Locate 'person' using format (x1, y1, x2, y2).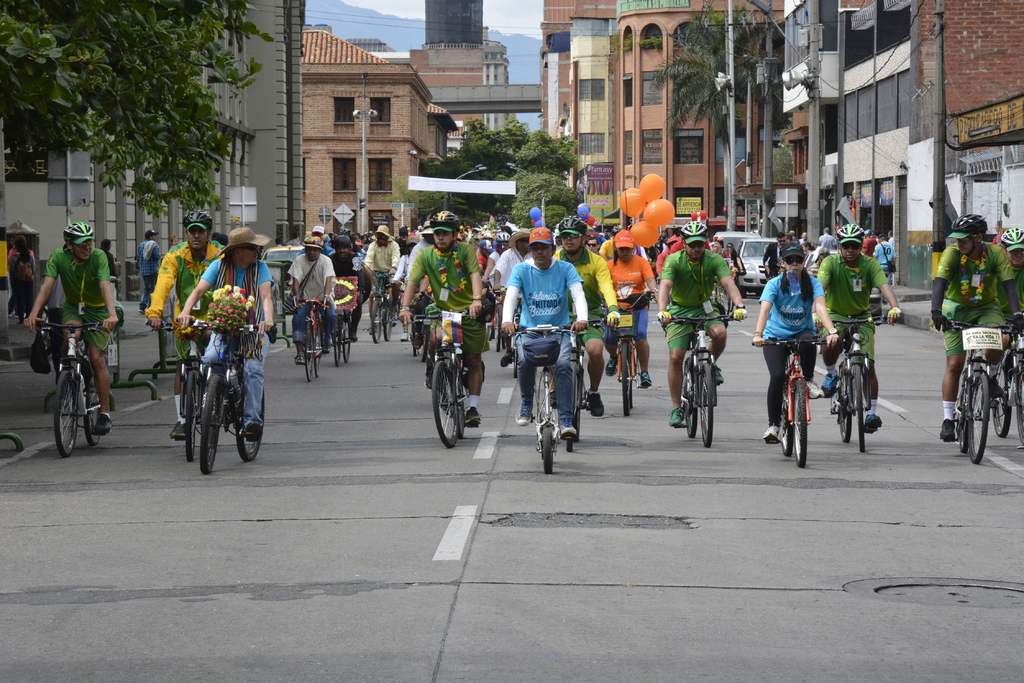
(861, 230, 877, 257).
